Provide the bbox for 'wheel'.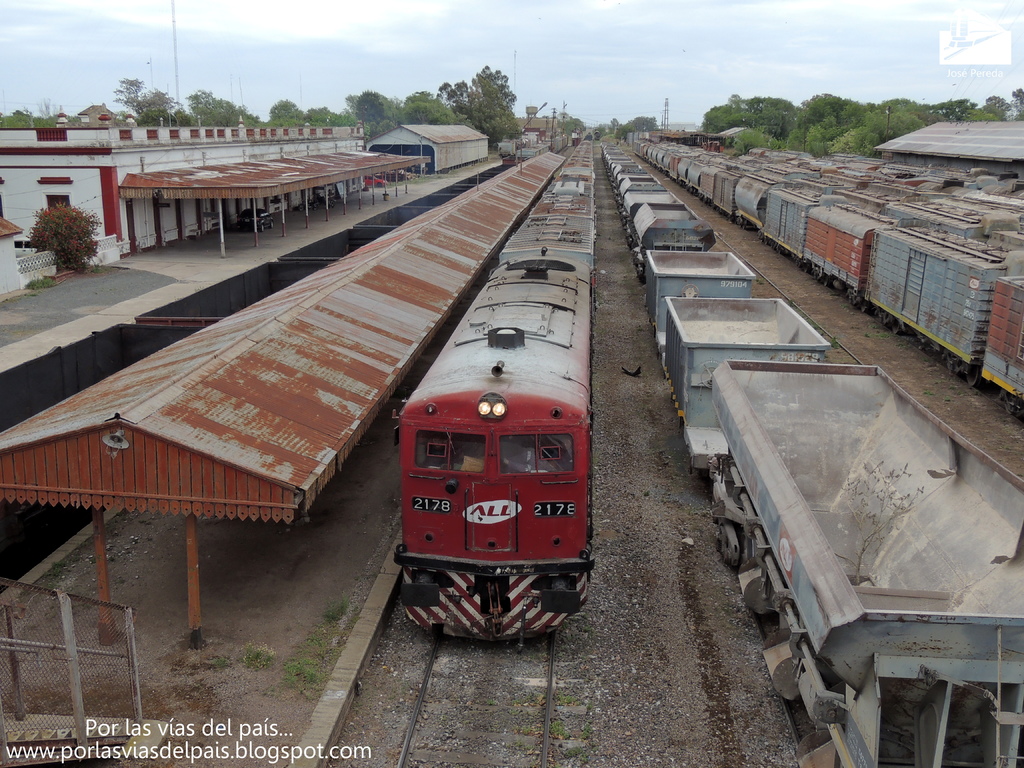
x1=824, y1=275, x2=828, y2=288.
